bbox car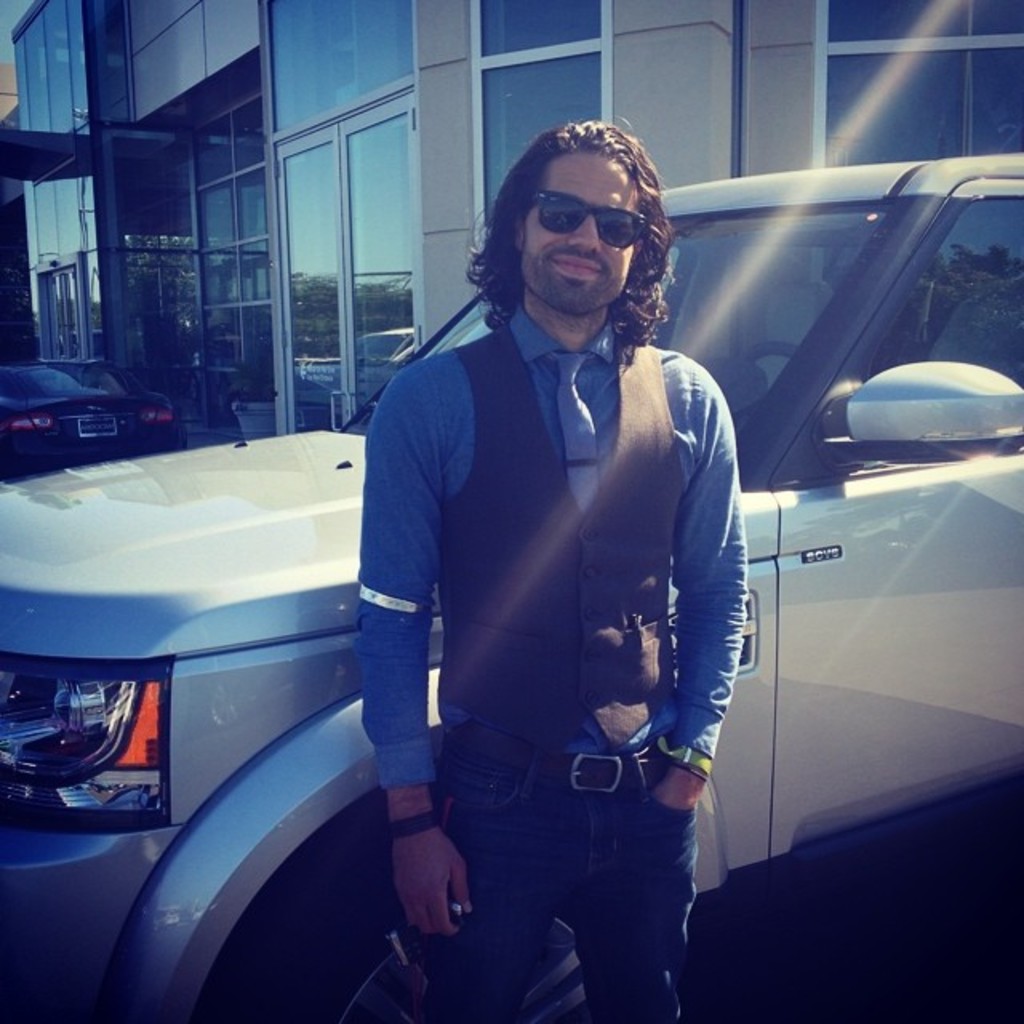
(0, 357, 184, 472)
